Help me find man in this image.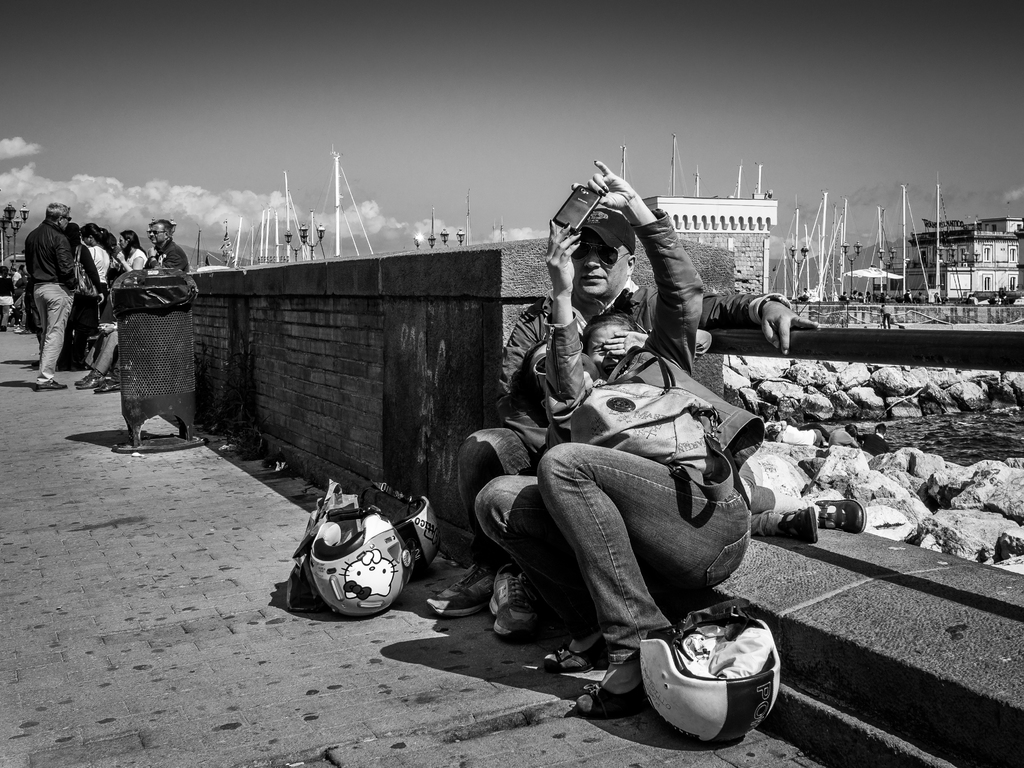
Found it: {"left": 903, "top": 286, "right": 915, "bottom": 300}.
